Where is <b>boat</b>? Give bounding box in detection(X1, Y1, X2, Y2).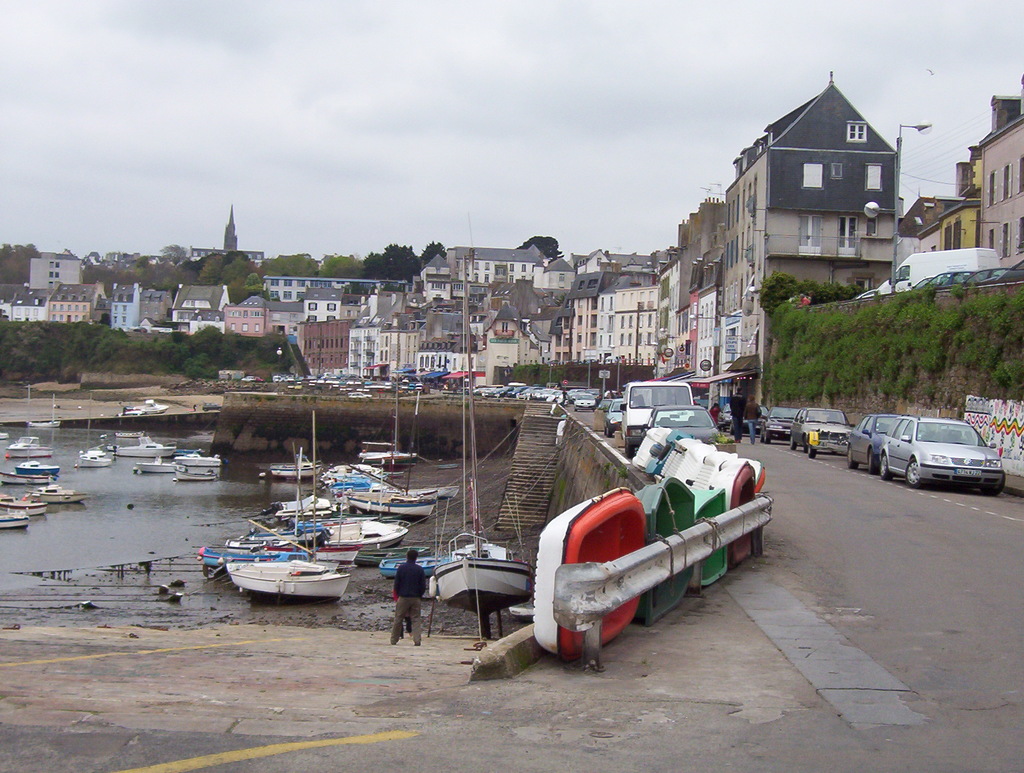
detection(353, 409, 417, 470).
